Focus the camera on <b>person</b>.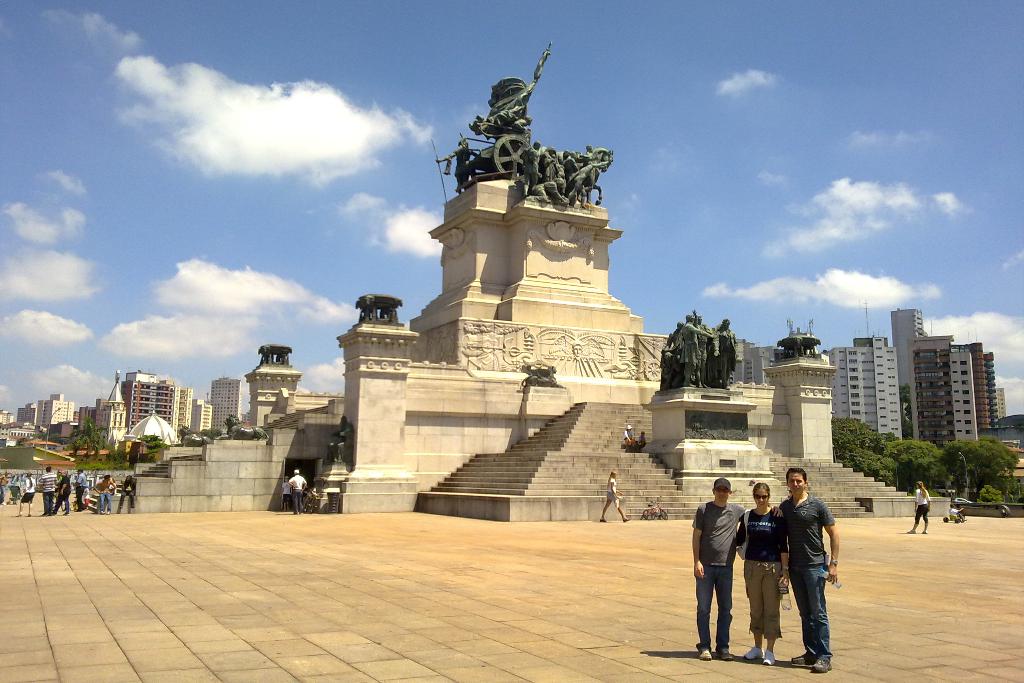
Focus region: (58, 474, 73, 514).
